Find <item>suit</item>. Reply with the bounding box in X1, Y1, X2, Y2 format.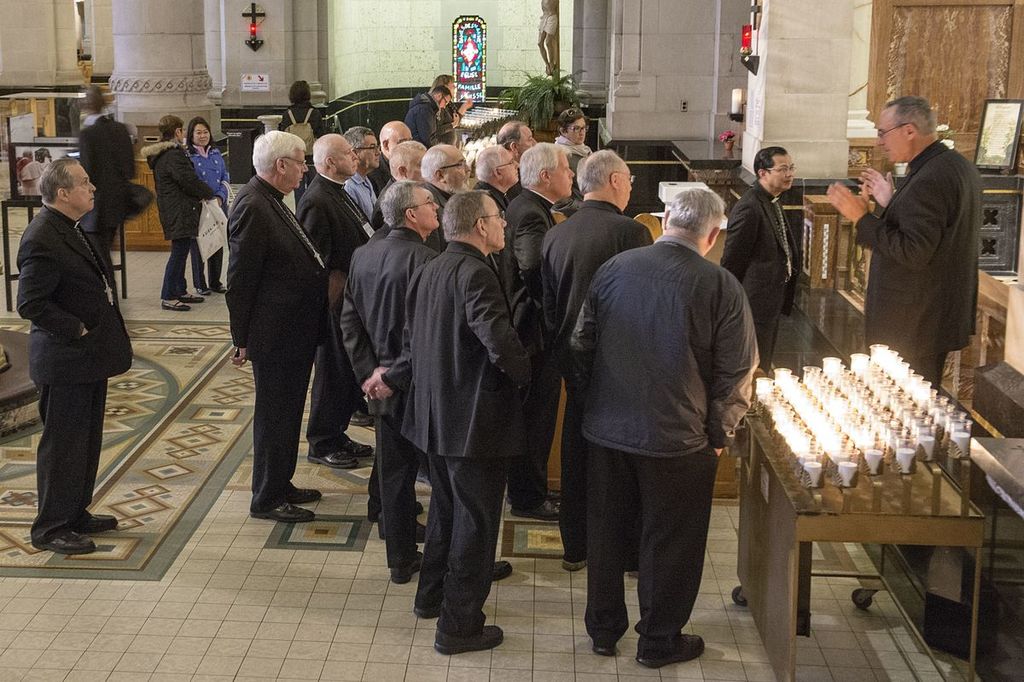
76, 108, 141, 271.
